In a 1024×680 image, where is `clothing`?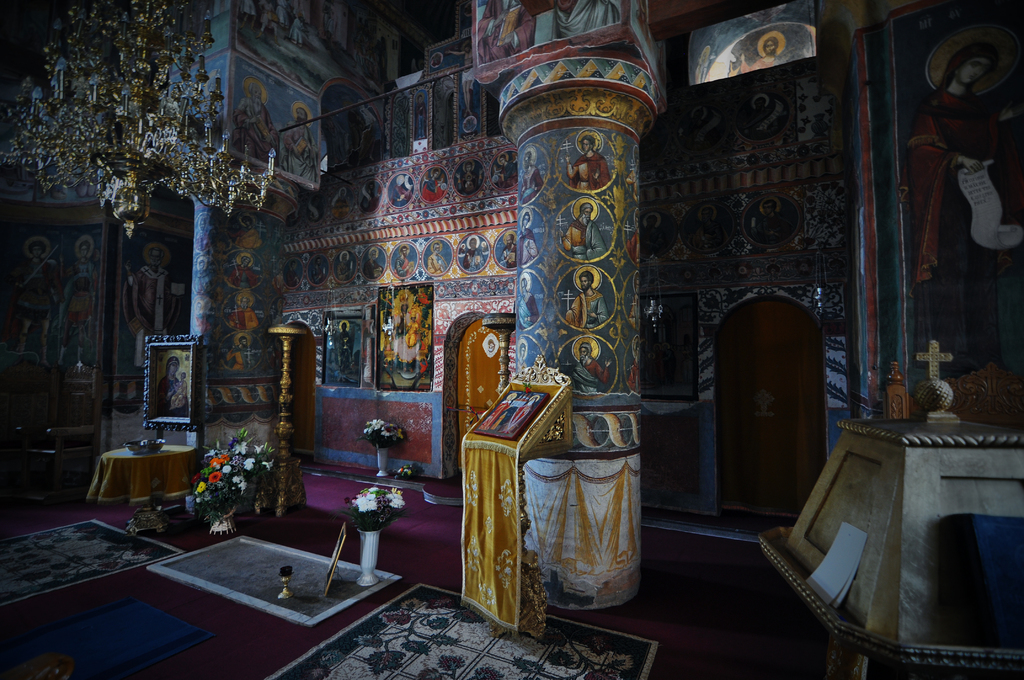
box(156, 375, 188, 413).
